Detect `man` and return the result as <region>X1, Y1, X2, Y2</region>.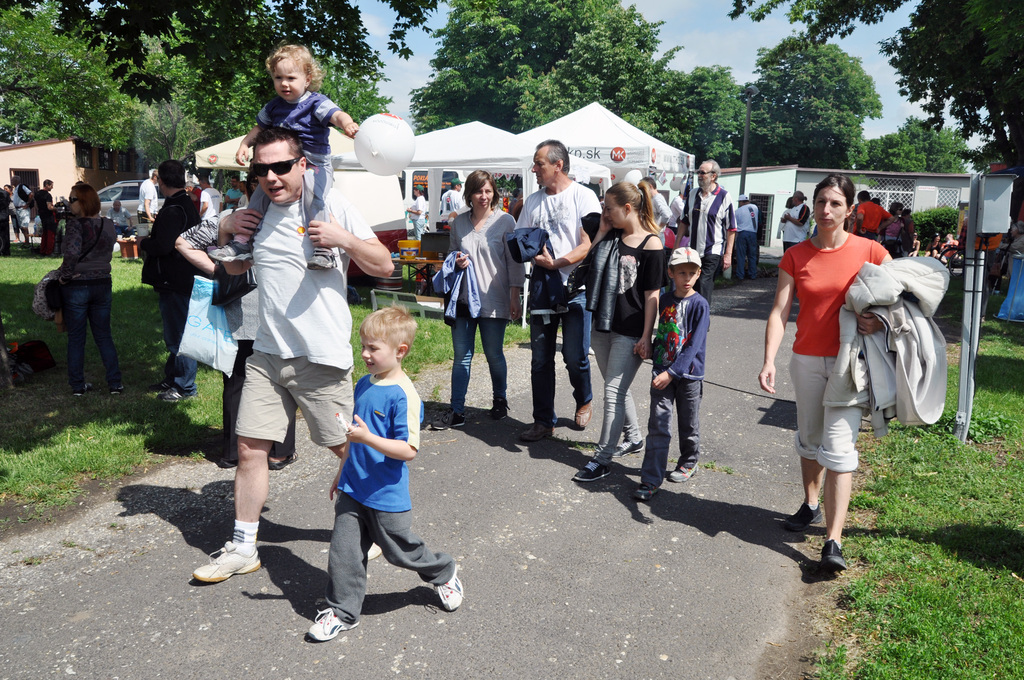
<region>669, 156, 736, 332</region>.
